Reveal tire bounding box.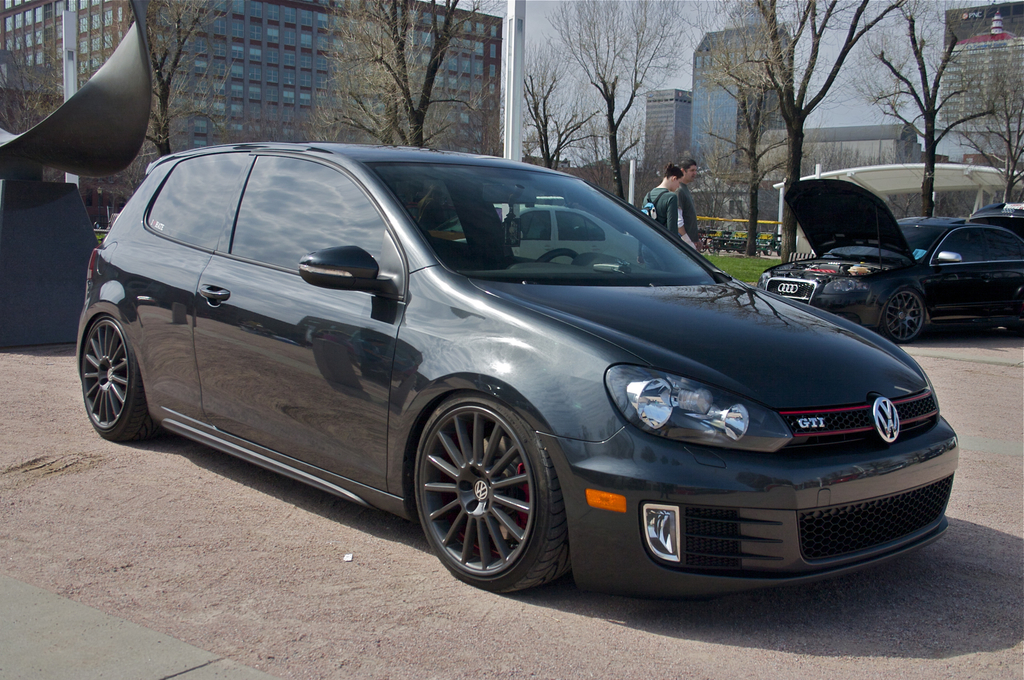
Revealed: {"left": 75, "top": 312, "right": 150, "bottom": 439}.
